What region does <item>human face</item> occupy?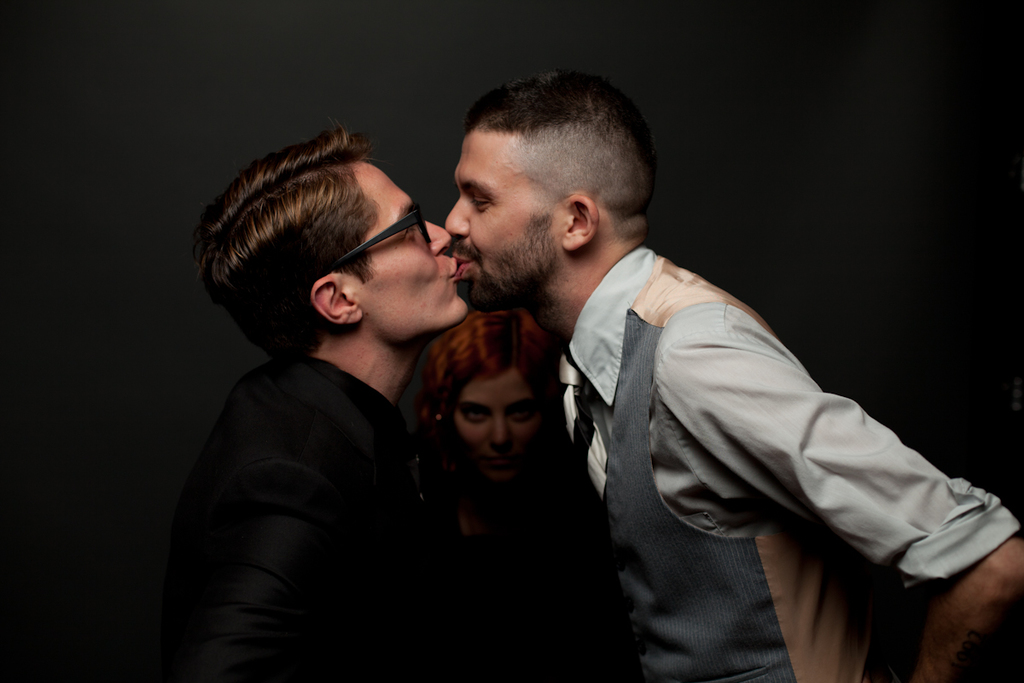
bbox=[448, 370, 540, 484].
